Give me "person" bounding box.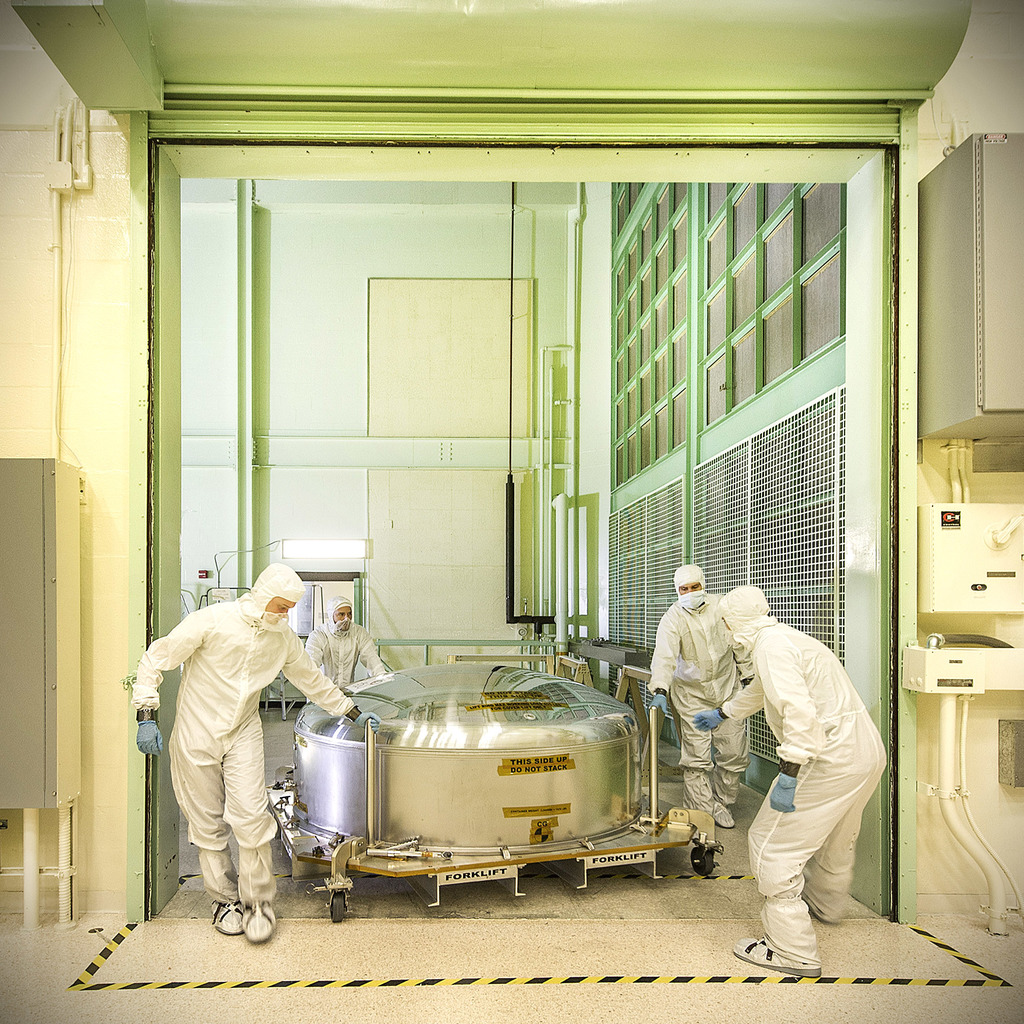
BBox(638, 561, 764, 827).
